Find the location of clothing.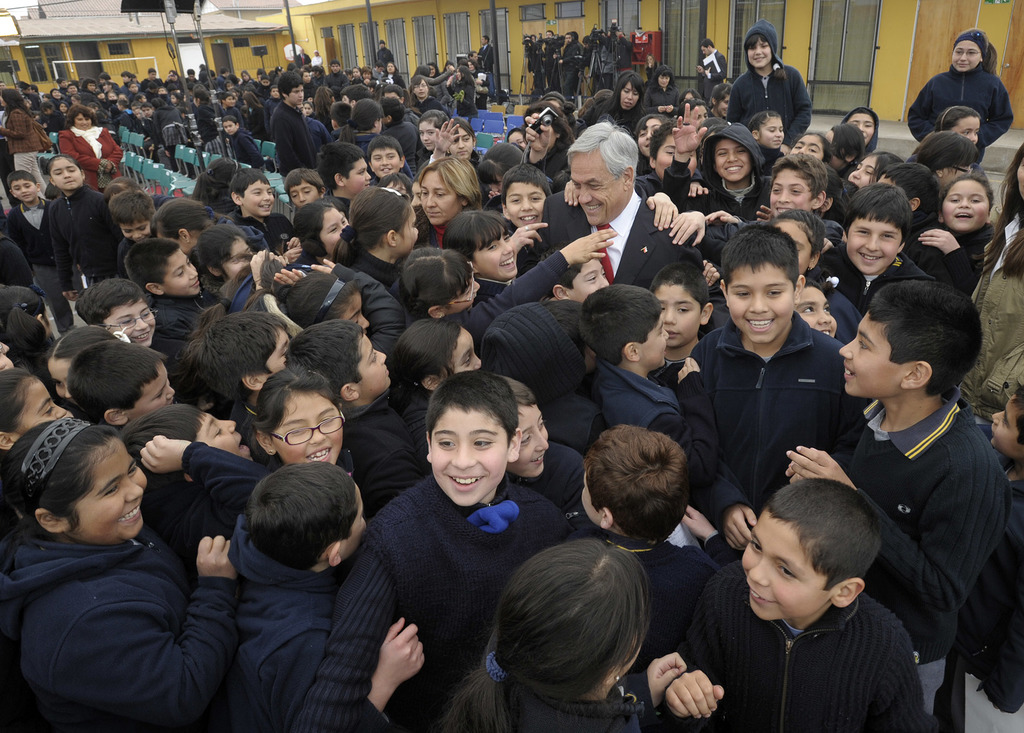
Location: 540 184 678 300.
